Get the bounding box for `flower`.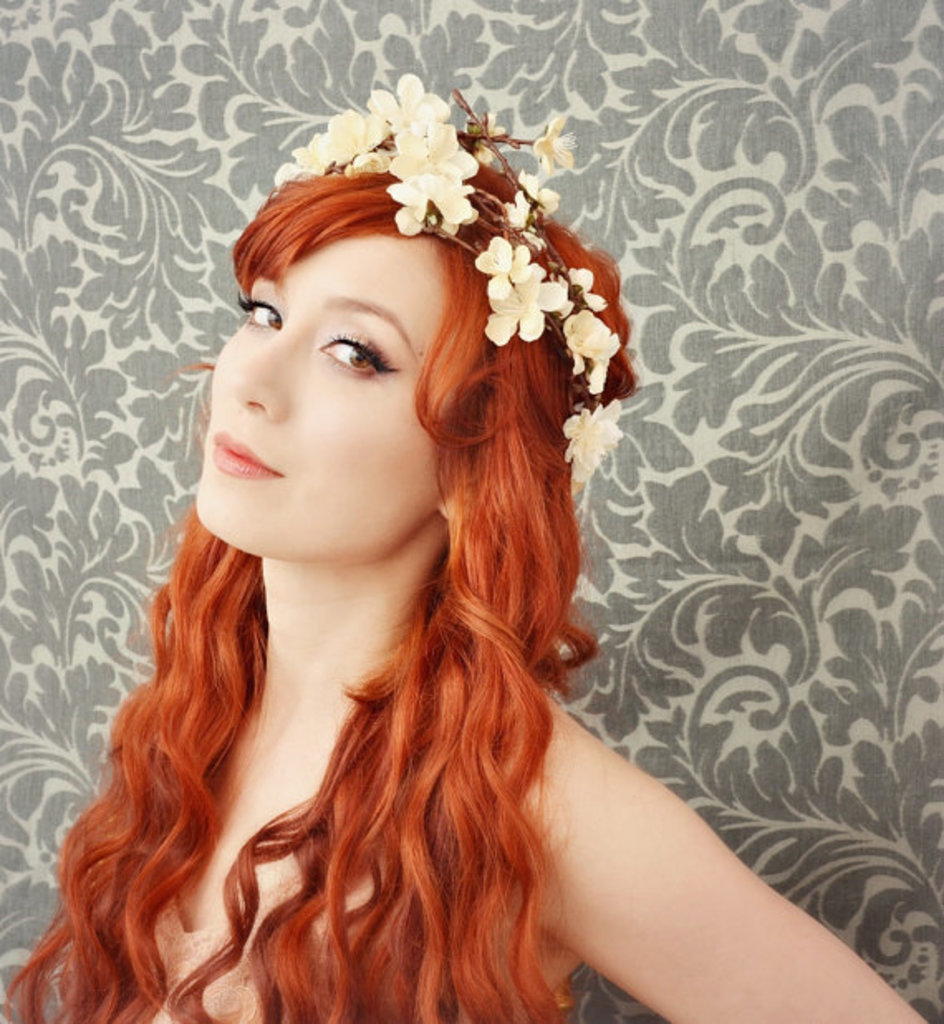
[566, 272, 618, 394].
